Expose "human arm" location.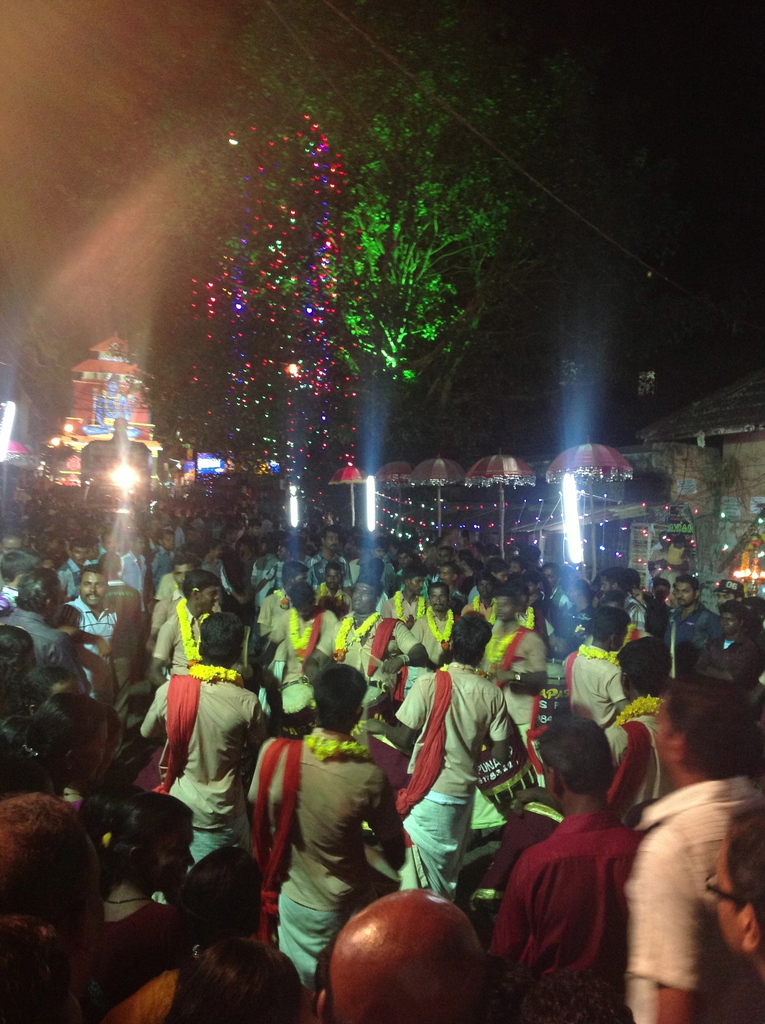
Exposed at box=[470, 536, 493, 572].
